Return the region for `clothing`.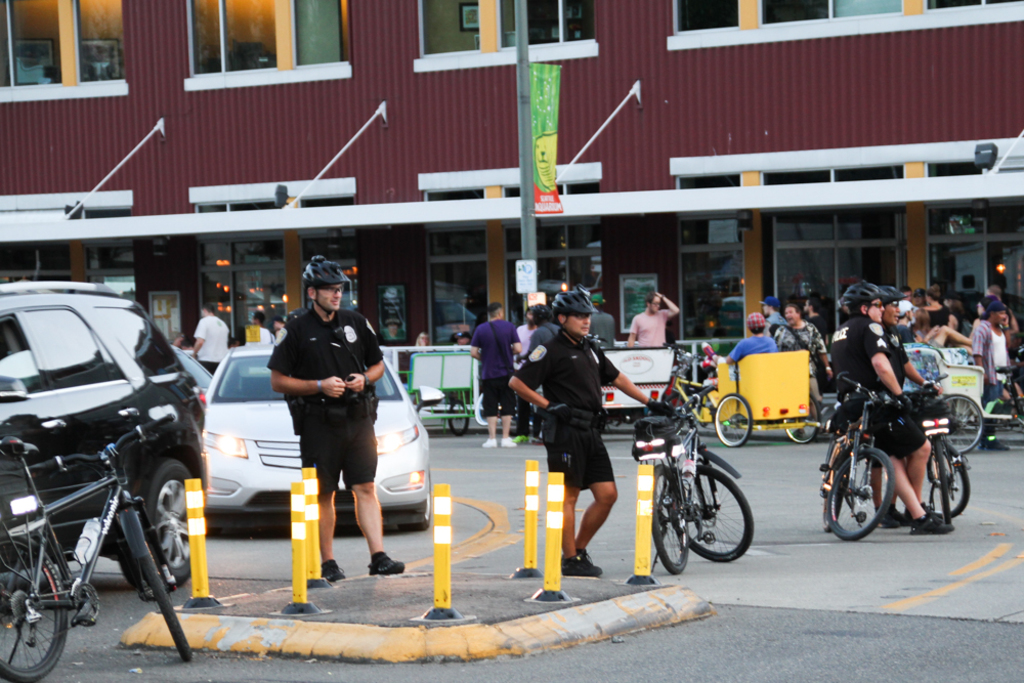
bbox=(627, 308, 667, 345).
